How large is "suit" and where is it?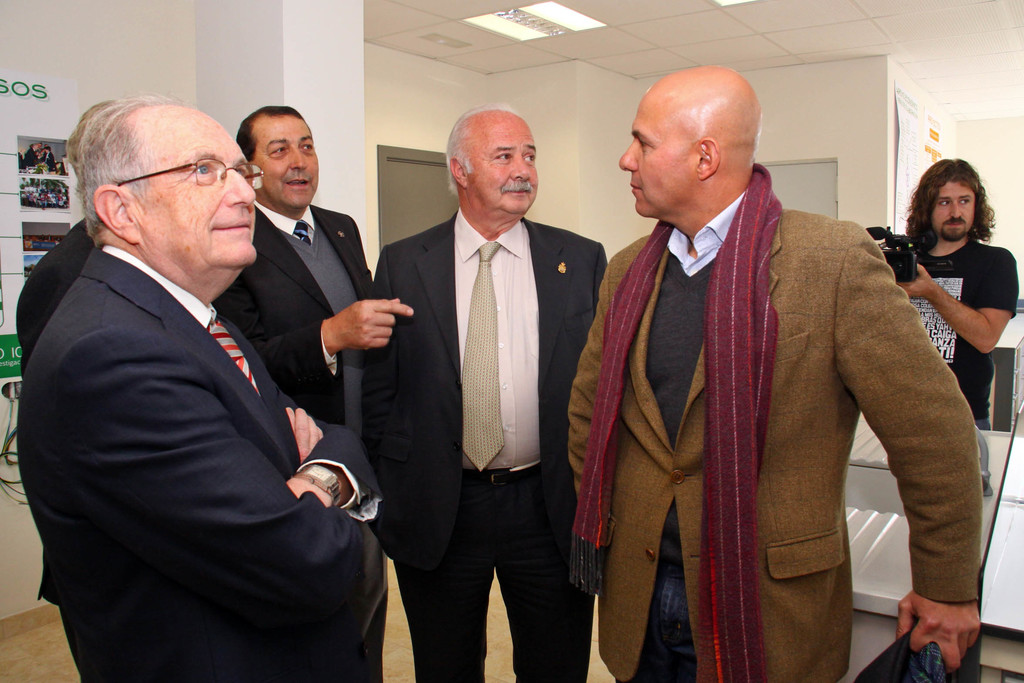
Bounding box: box=[367, 105, 607, 670].
